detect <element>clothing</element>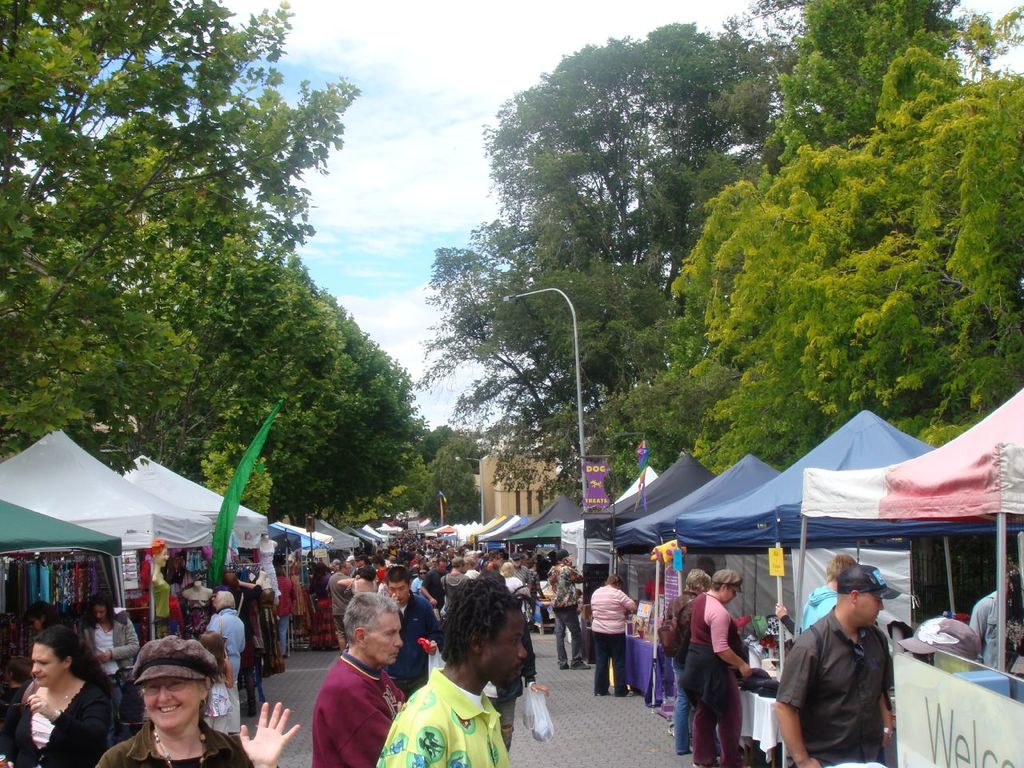
[966, 585, 1010, 666]
